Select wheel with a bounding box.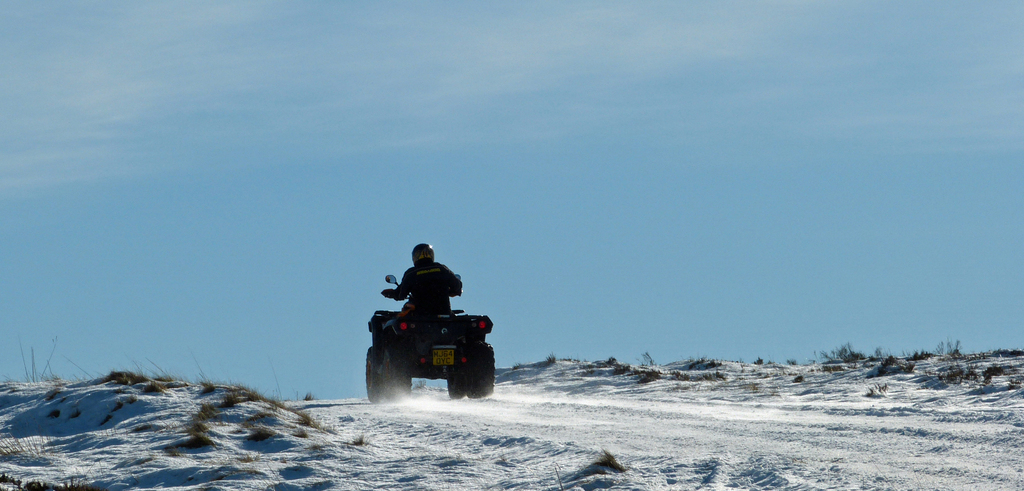
[x1=446, y1=366, x2=465, y2=399].
